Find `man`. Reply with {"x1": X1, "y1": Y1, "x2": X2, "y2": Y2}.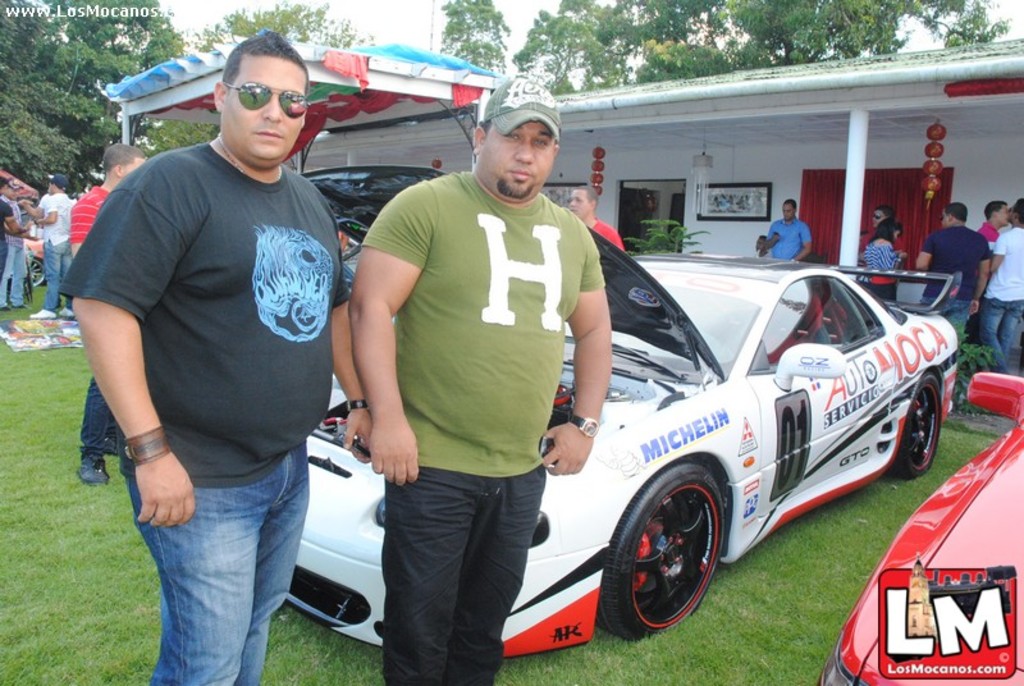
{"x1": 27, "y1": 172, "x2": 73, "y2": 321}.
